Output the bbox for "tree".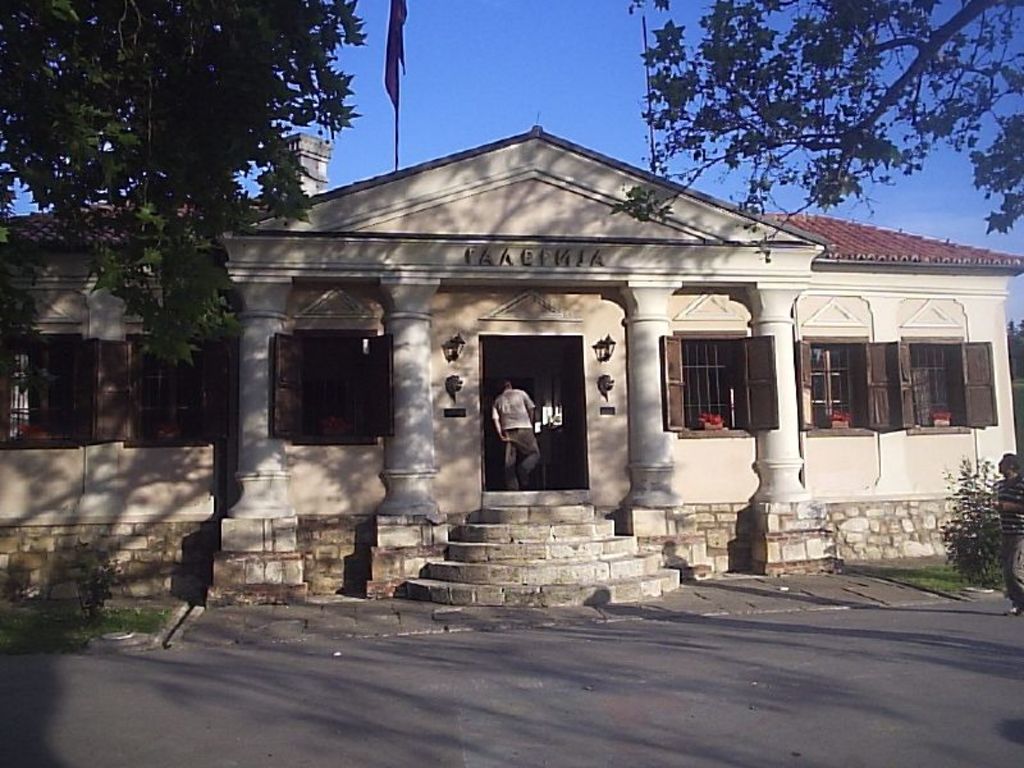
box=[938, 452, 1018, 584].
